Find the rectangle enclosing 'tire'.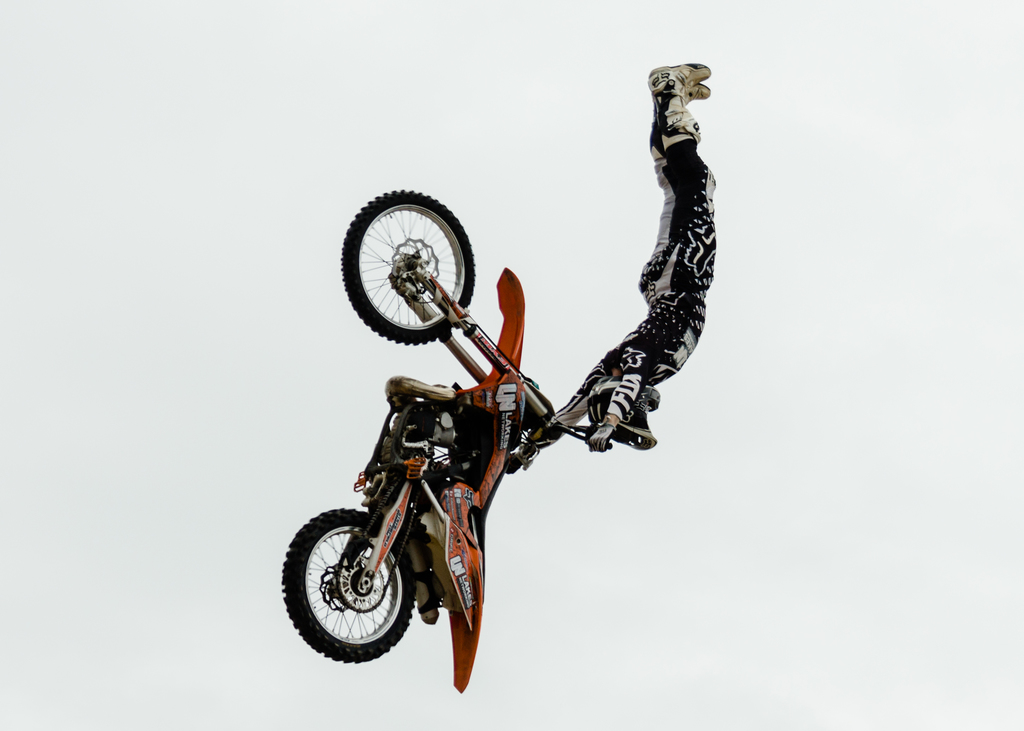
locate(281, 503, 412, 664).
